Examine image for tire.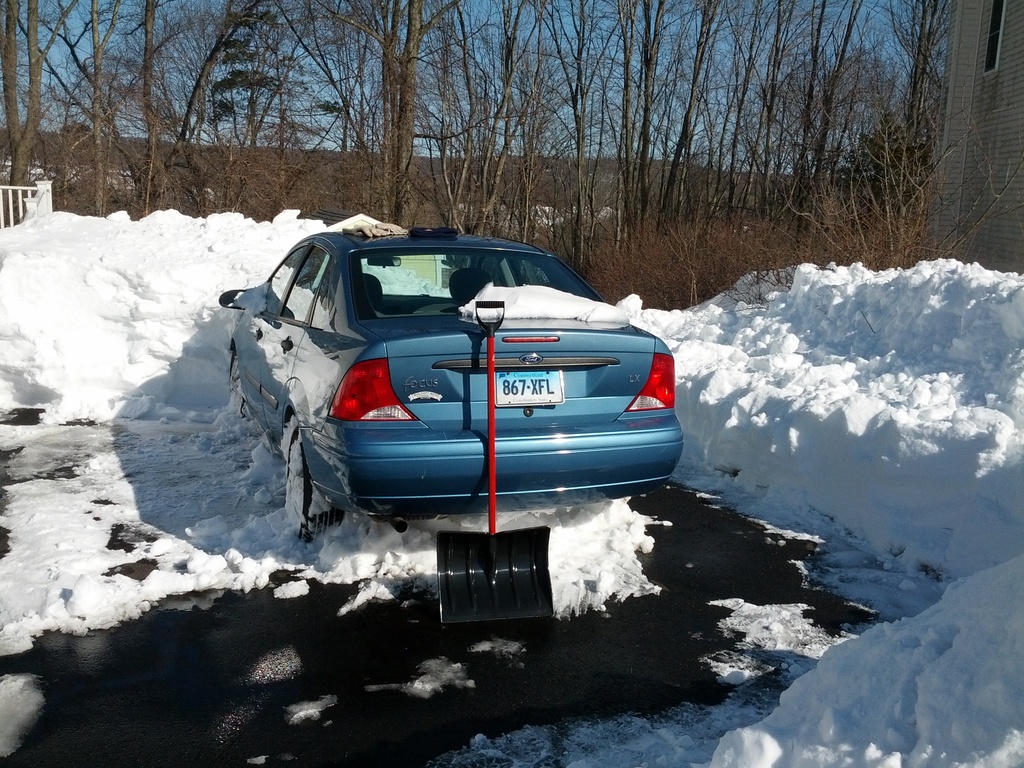
Examination result: [left=285, top=428, right=344, bottom=544].
